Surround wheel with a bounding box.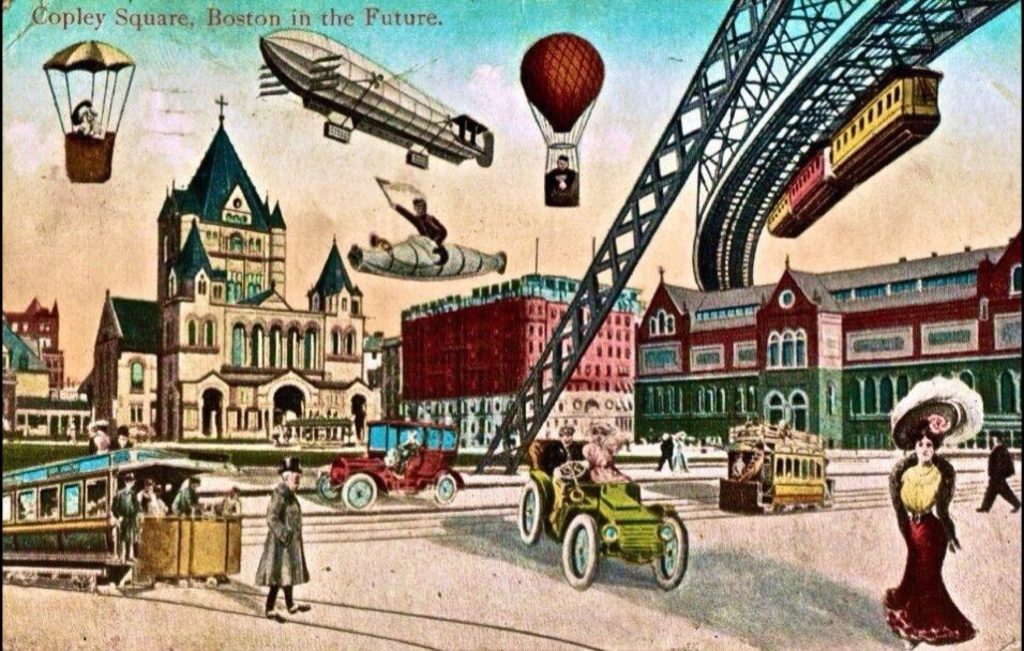
region(342, 473, 377, 517).
